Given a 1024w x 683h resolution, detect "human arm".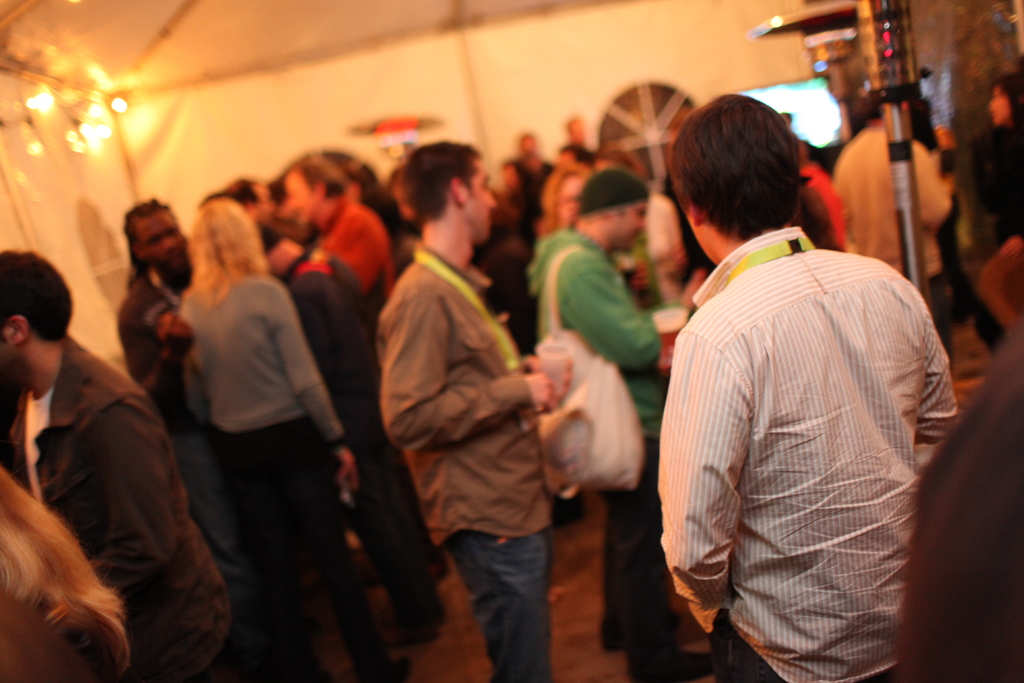
bbox=[910, 302, 958, 445].
